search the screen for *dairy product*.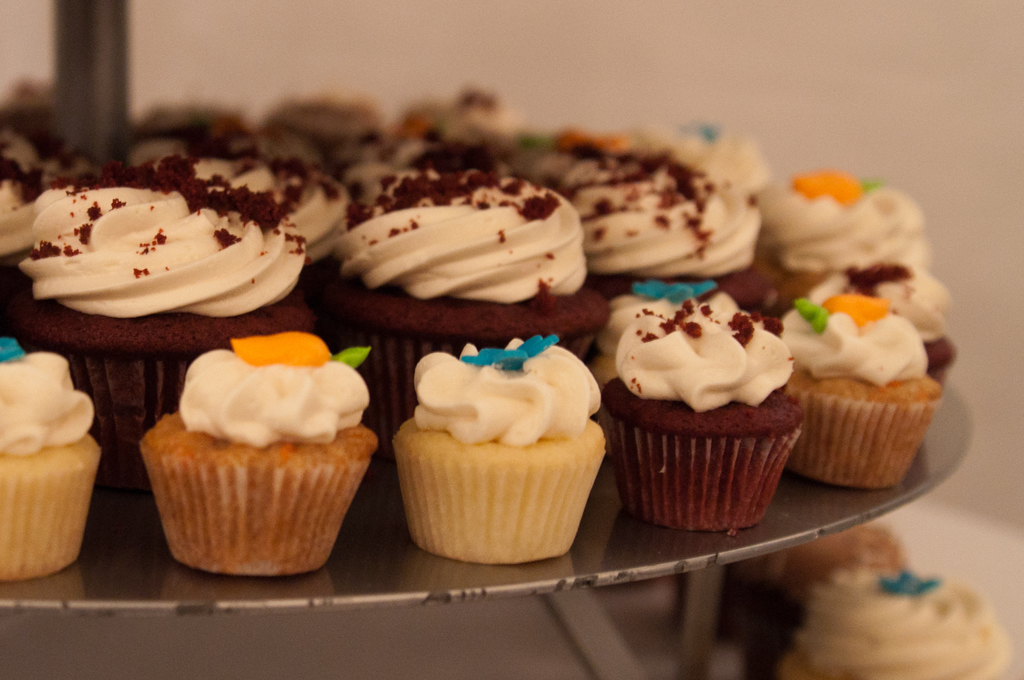
Found at (778, 175, 924, 265).
